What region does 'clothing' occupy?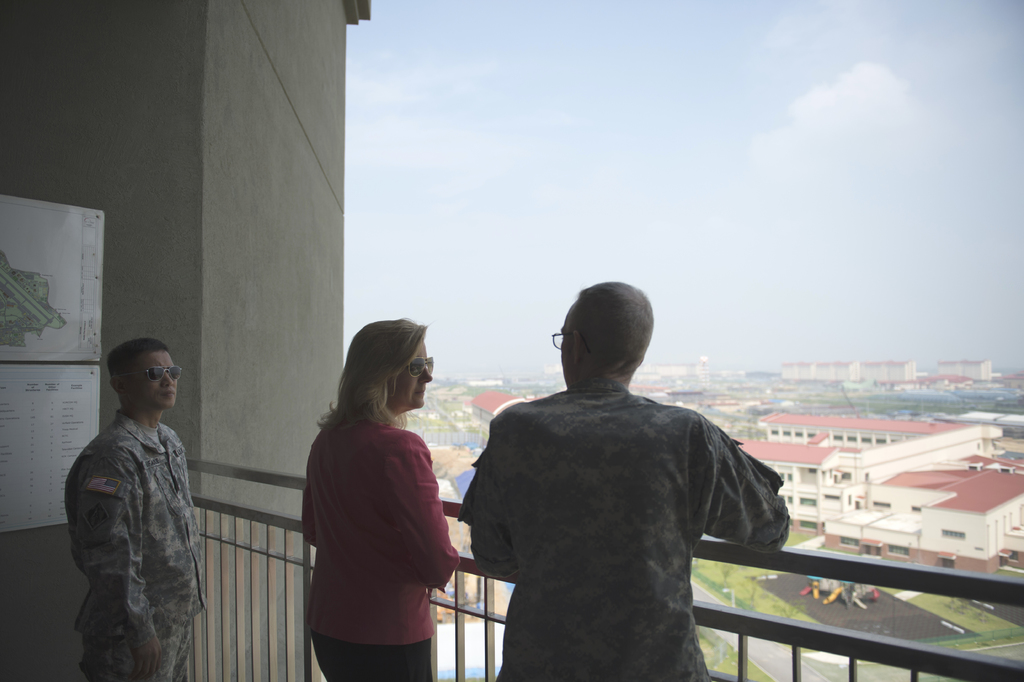
[68,407,208,629].
